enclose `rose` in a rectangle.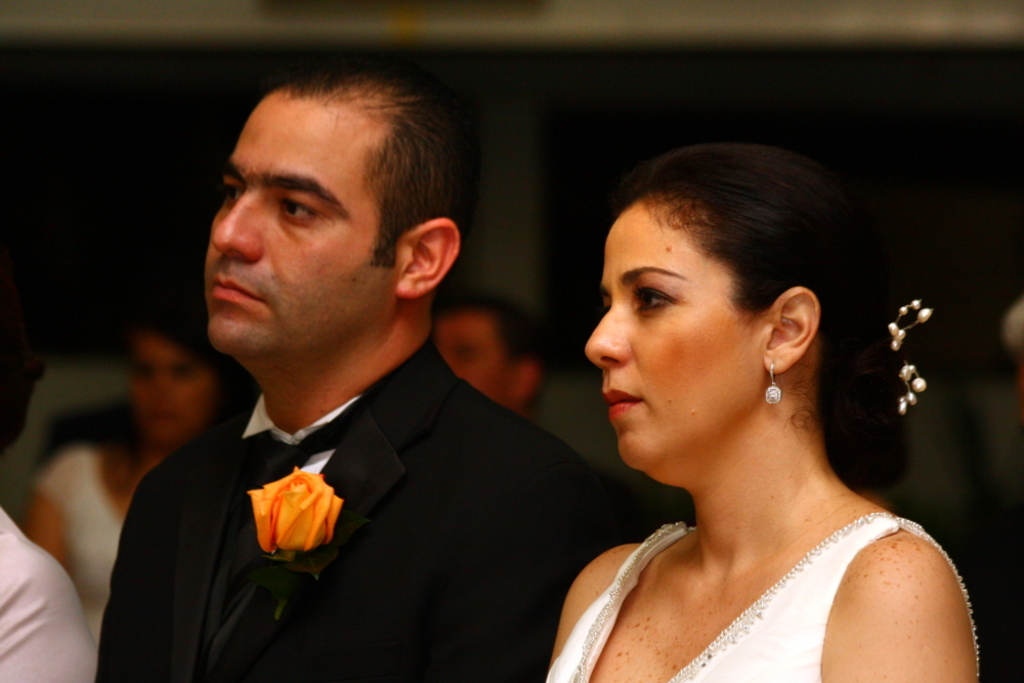
(left=242, top=464, right=341, bottom=556).
